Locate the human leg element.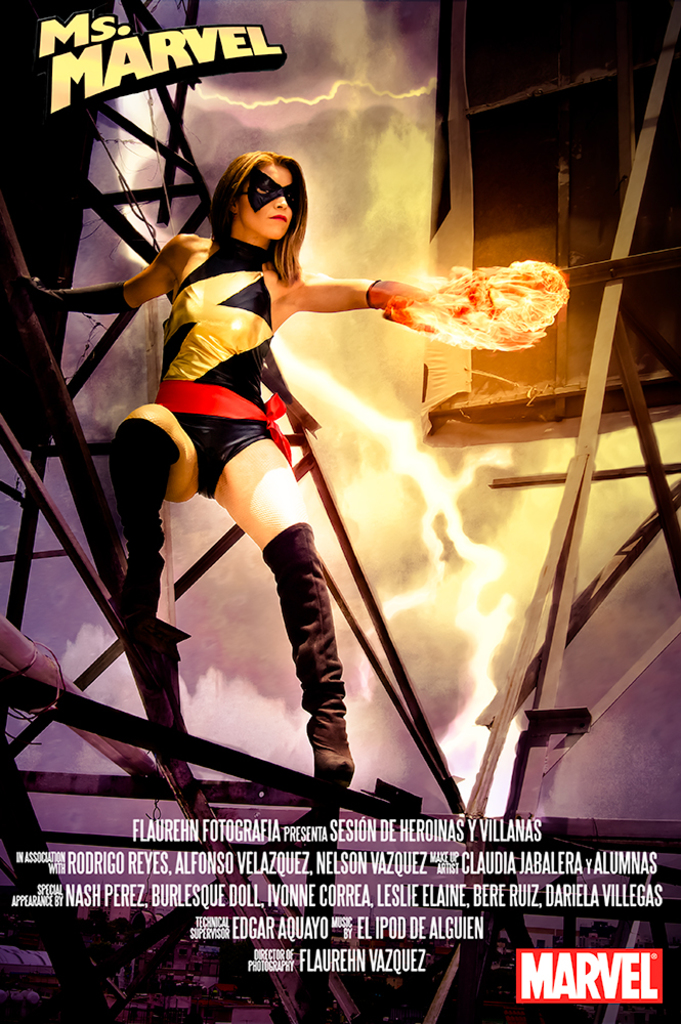
Element bbox: 209/420/353/775.
